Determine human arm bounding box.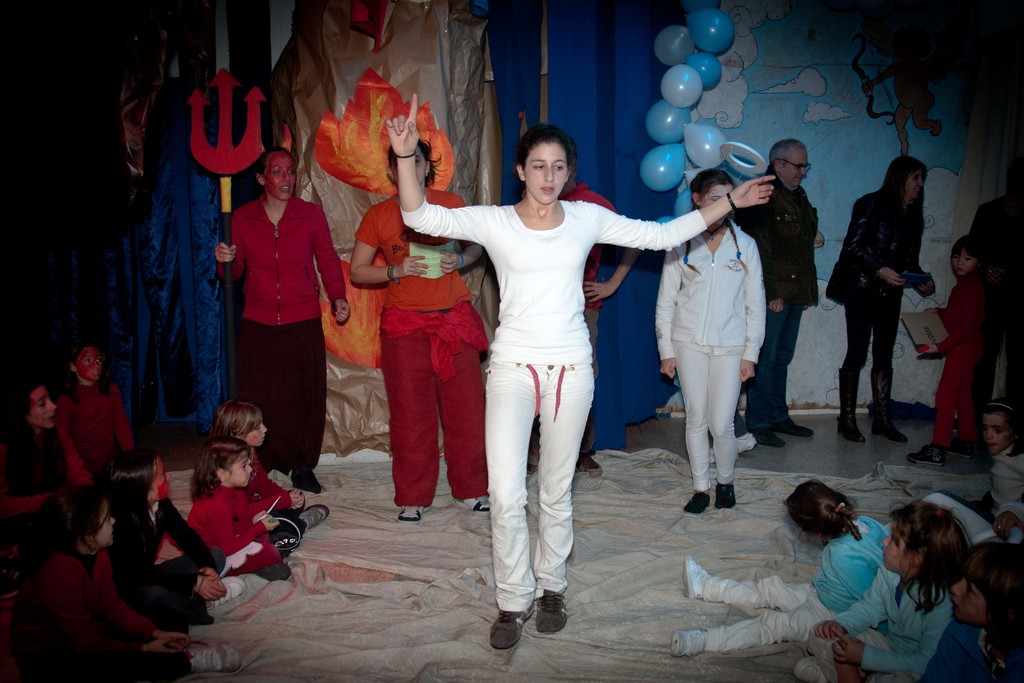
Determined: box(993, 502, 1023, 541).
